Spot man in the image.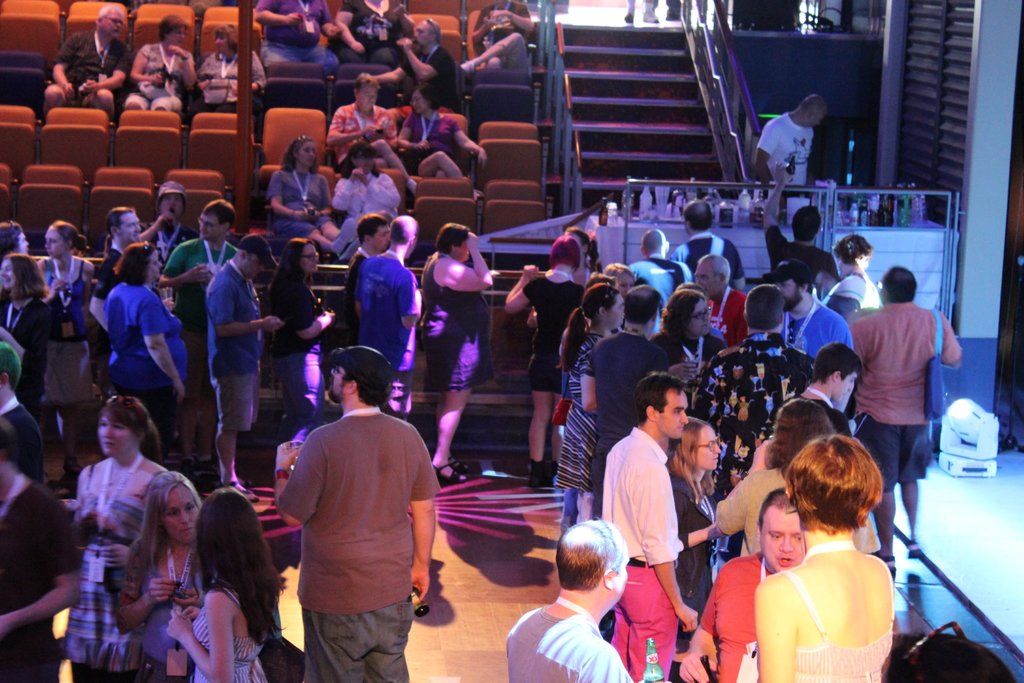
man found at bbox=(0, 415, 83, 682).
